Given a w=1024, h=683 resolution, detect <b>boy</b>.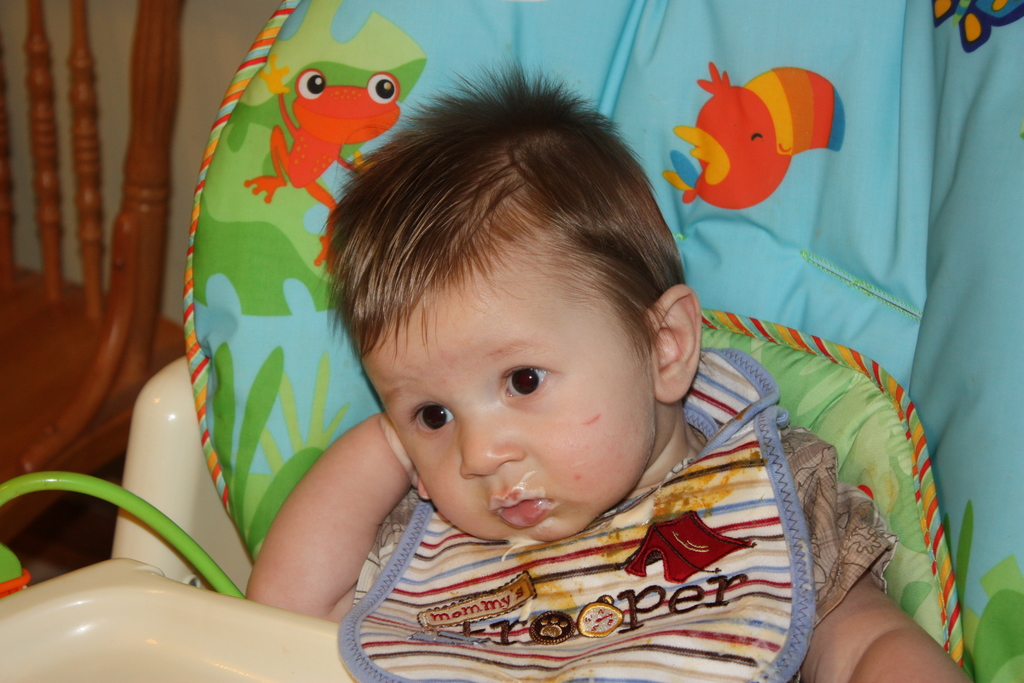
<region>246, 63, 975, 682</region>.
